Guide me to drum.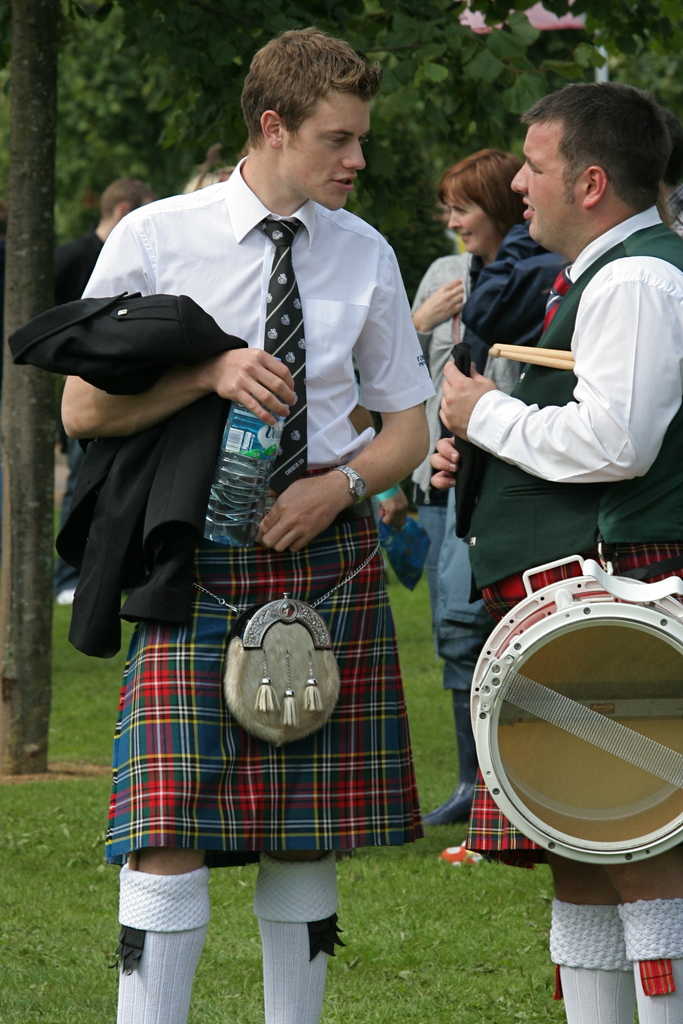
Guidance: region(456, 541, 682, 872).
